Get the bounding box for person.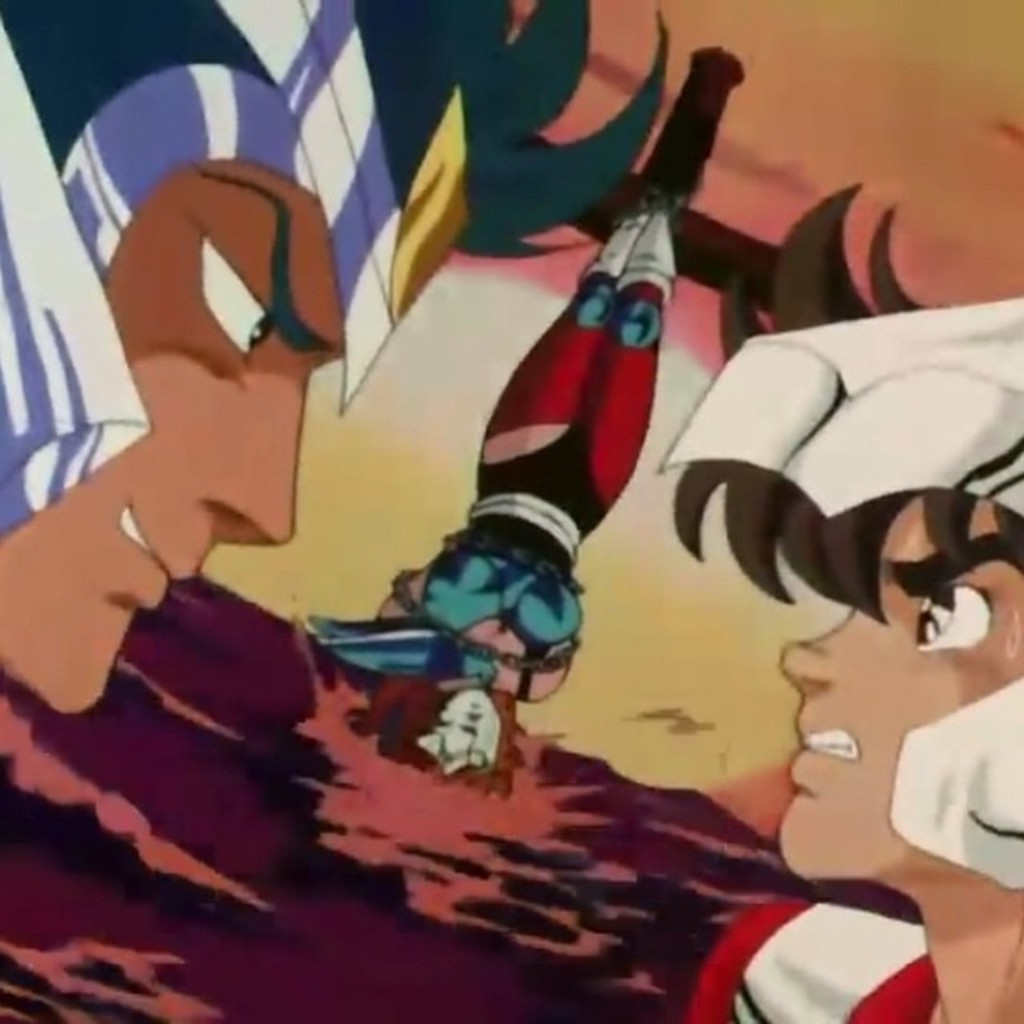
left=0, top=0, right=669, bottom=715.
